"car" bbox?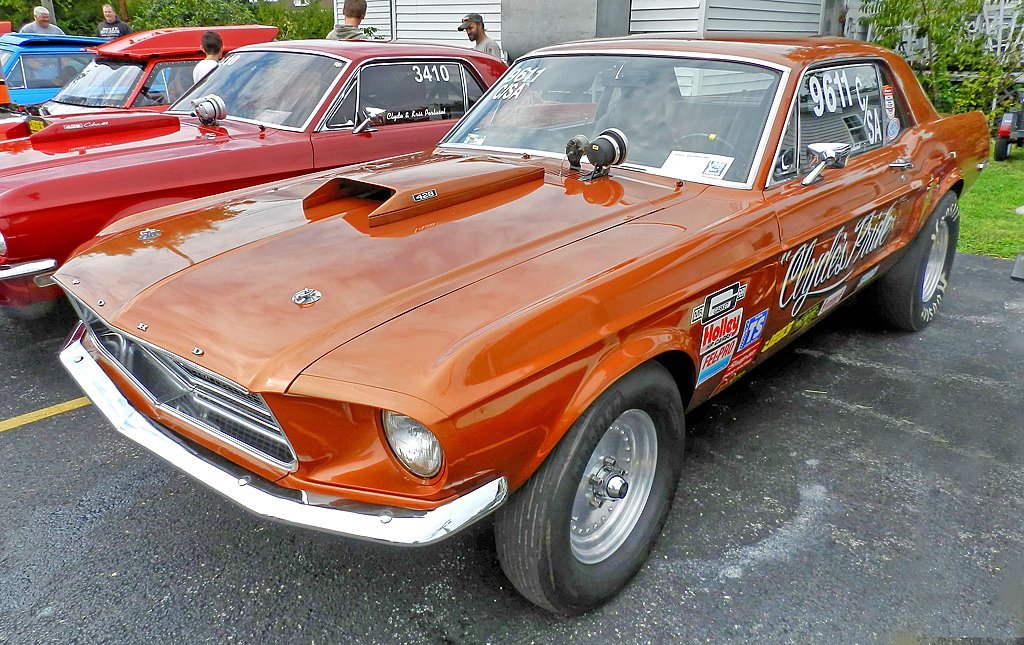
46/31/992/617
